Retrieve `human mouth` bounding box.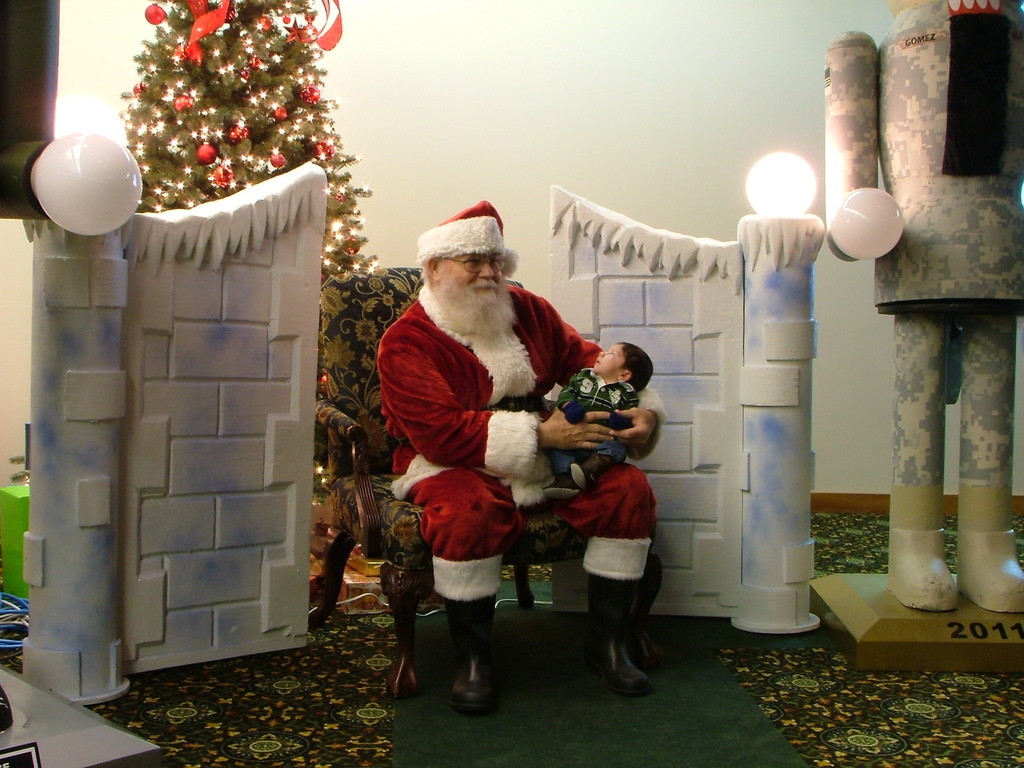
Bounding box: bbox(472, 283, 502, 292).
